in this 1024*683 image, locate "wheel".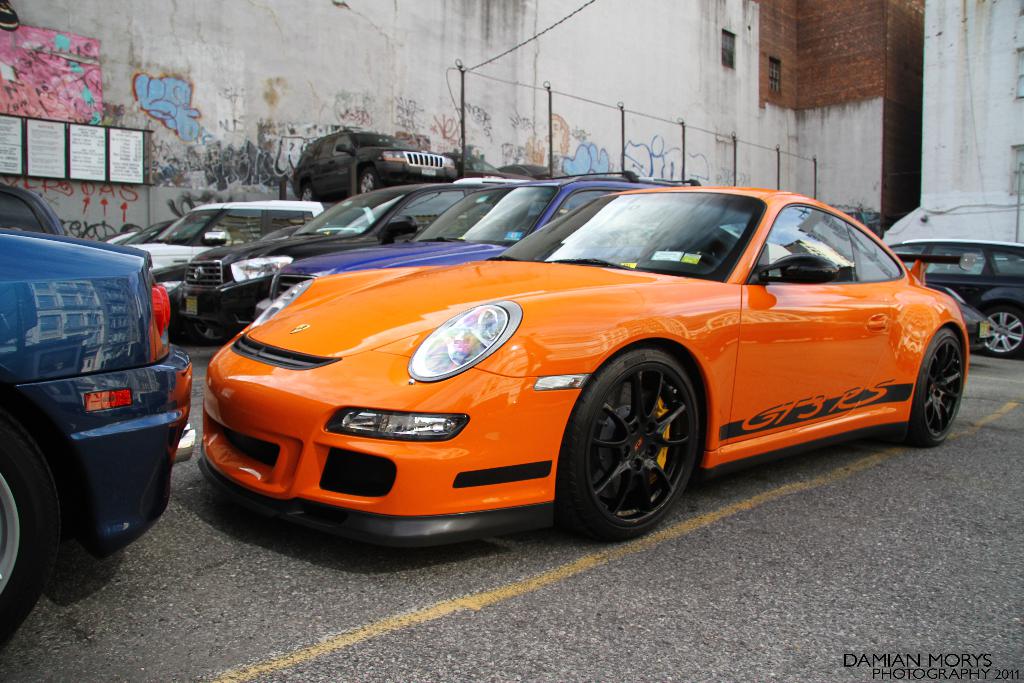
Bounding box: region(0, 409, 61, 654).
